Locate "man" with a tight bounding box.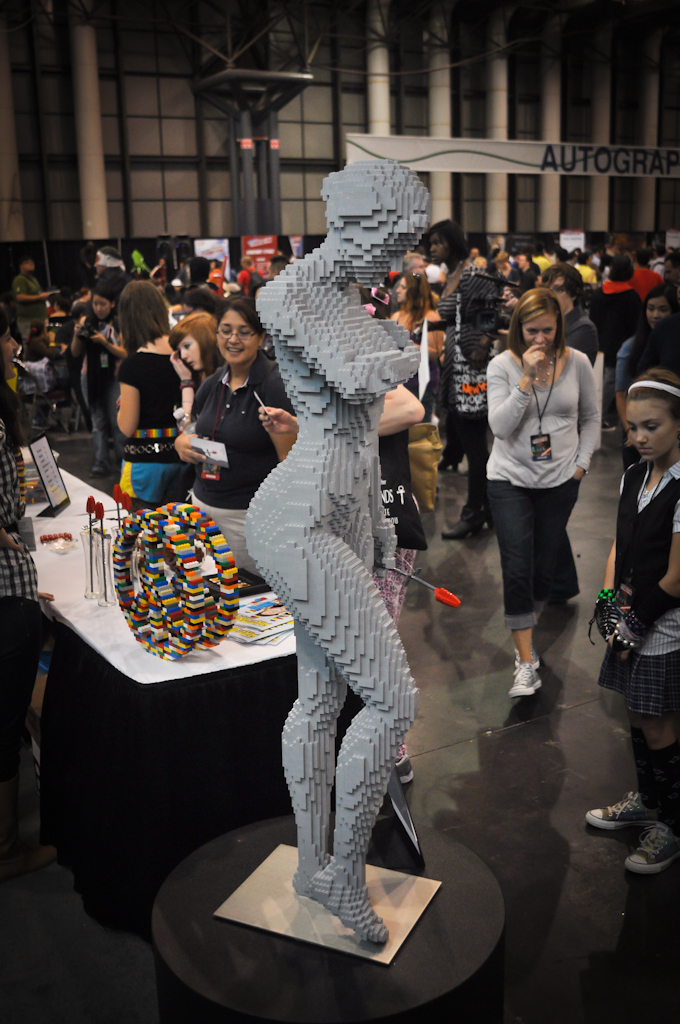
BBox(7, 258, 53, 338).
